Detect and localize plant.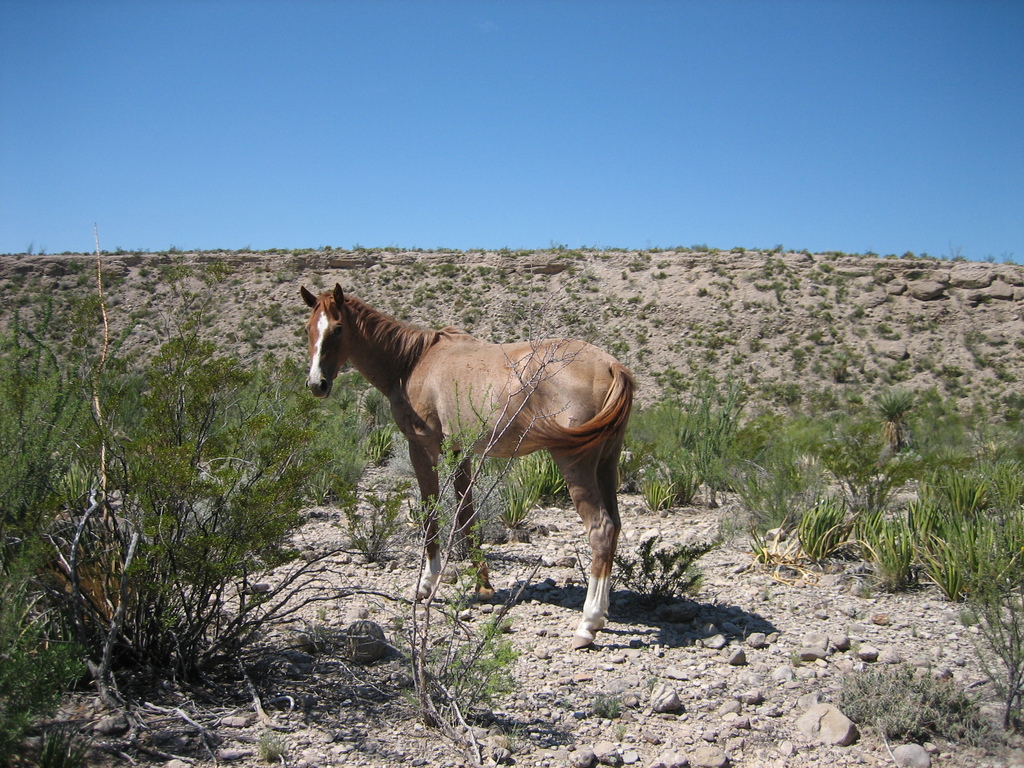
Localized at Rect(963, 324, 991, 365).
